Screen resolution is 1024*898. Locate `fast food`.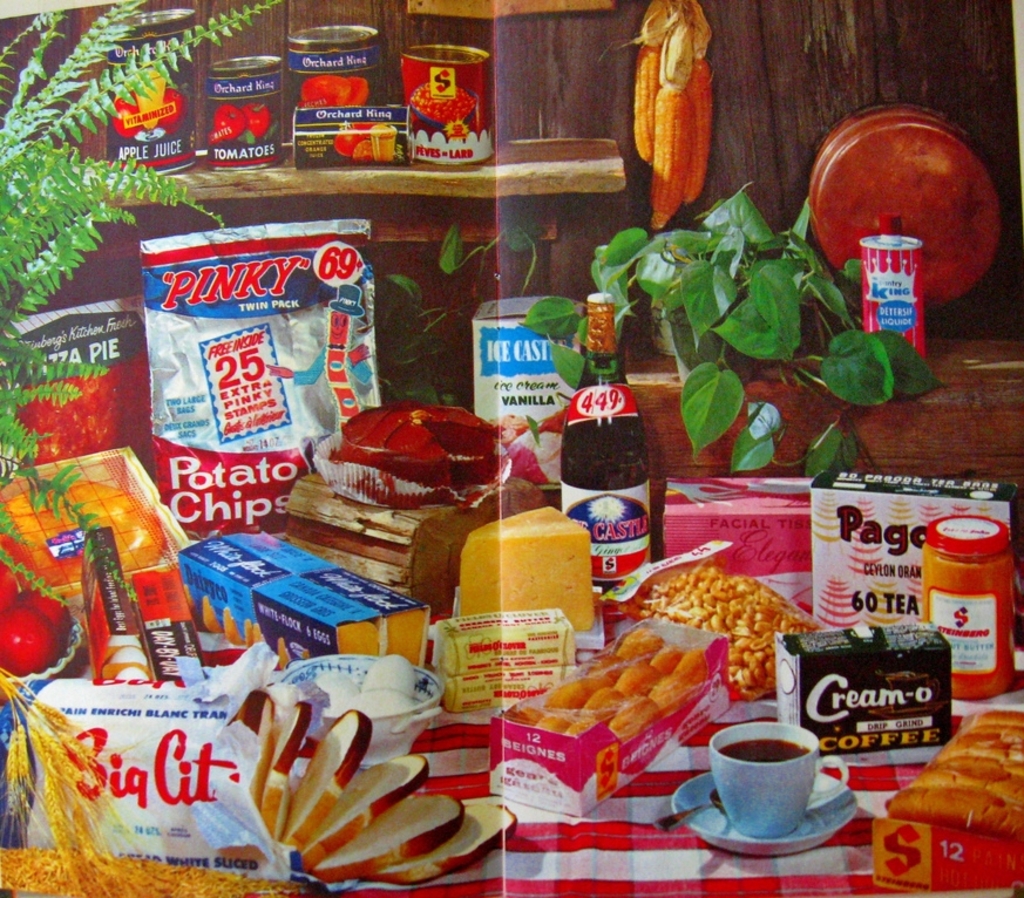
l=798, t=476, r=1003, b=671.
